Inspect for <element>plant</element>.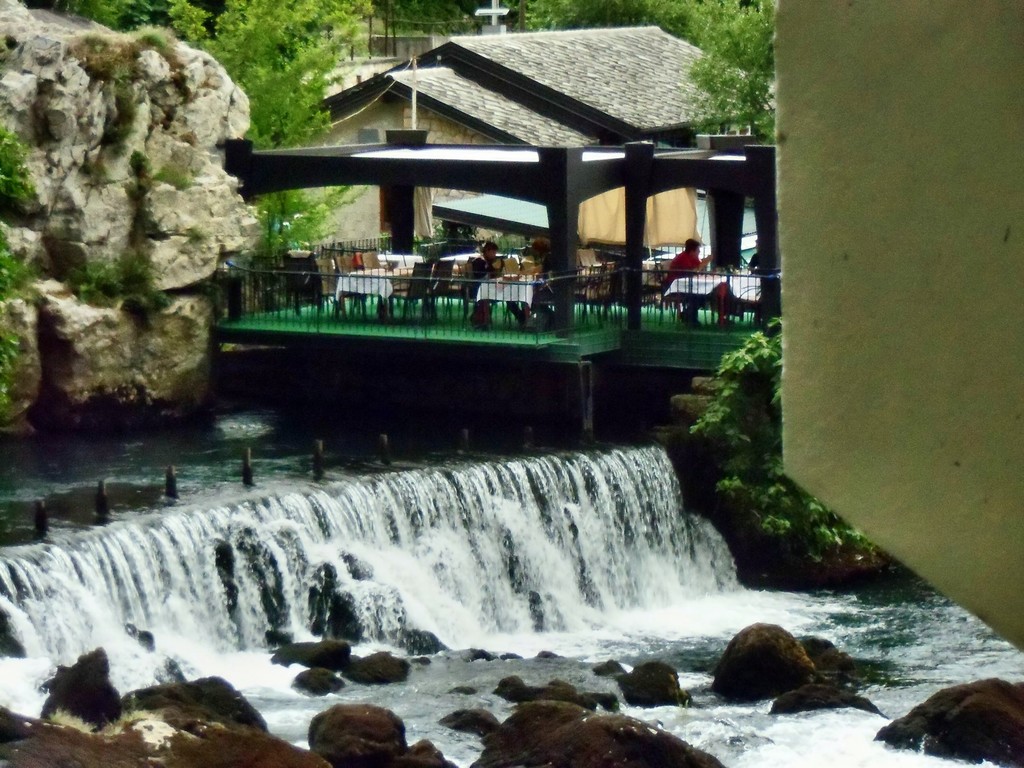
Inspection: 688,310,883,554.
